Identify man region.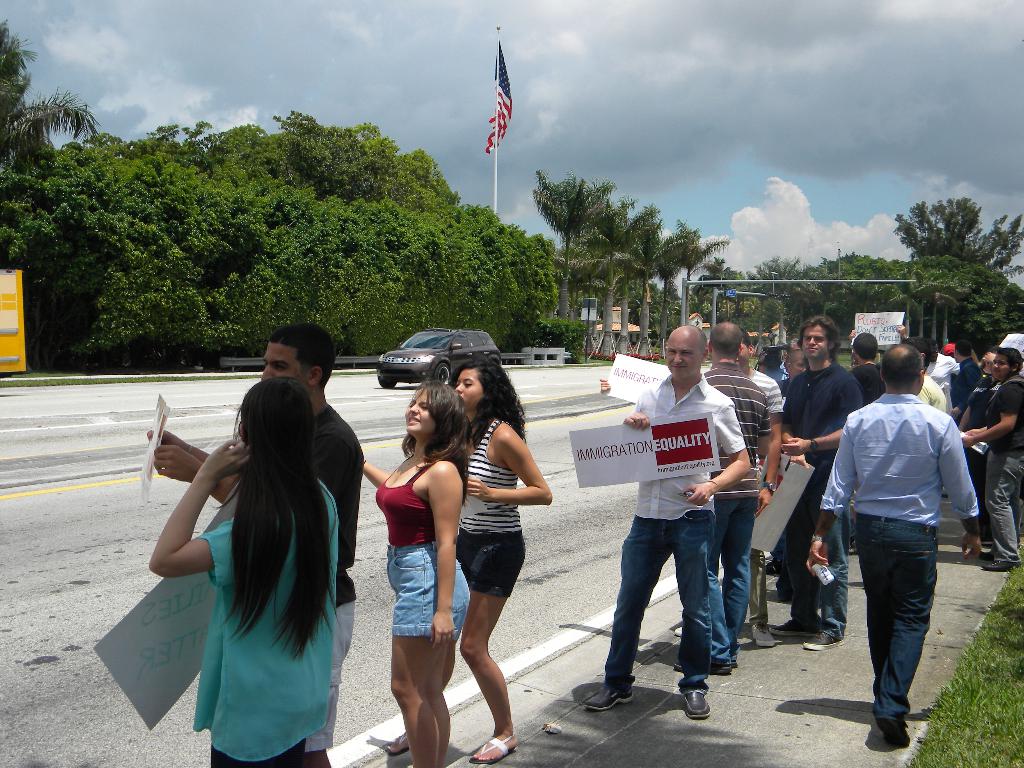
Region: bbox(947, 353, 979, 420).
